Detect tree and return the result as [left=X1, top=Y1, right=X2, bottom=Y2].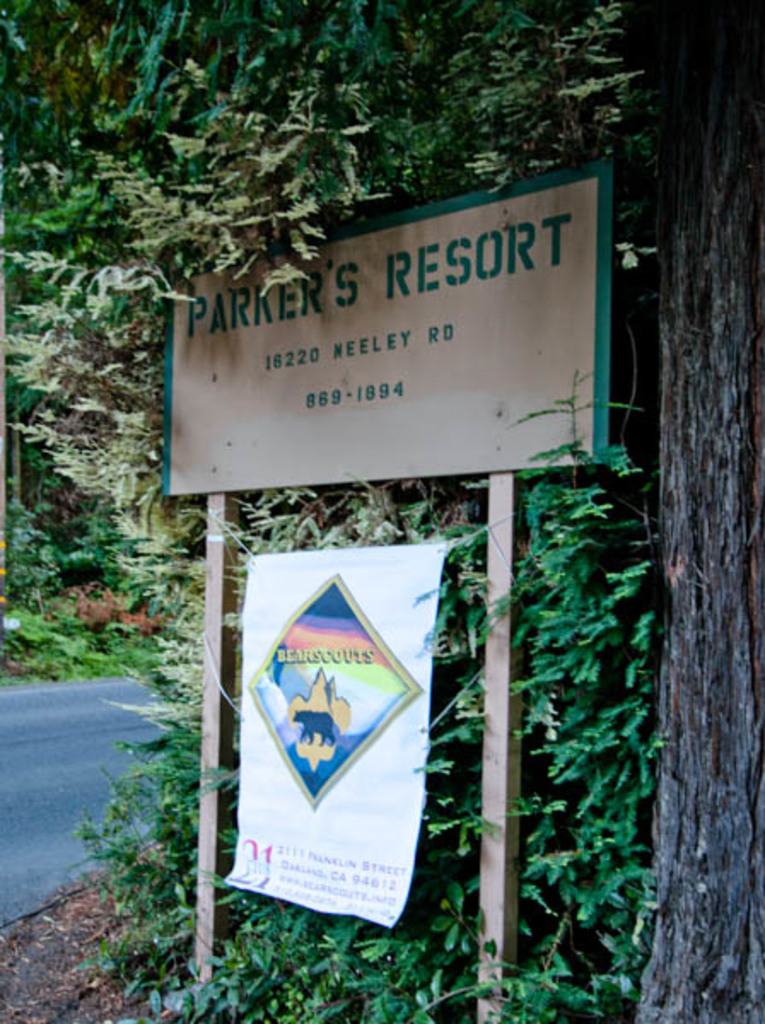
[left=0, top=0, right=763, bottom=1022].
